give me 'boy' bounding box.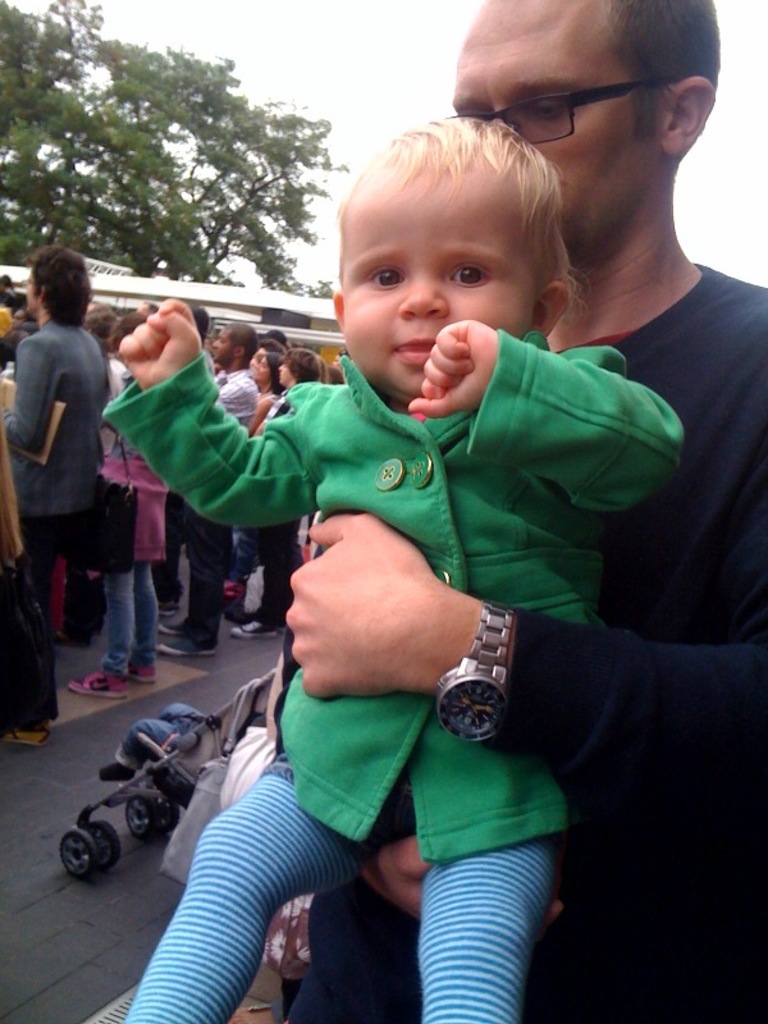
BBox(95, 115, 686, 1023).
